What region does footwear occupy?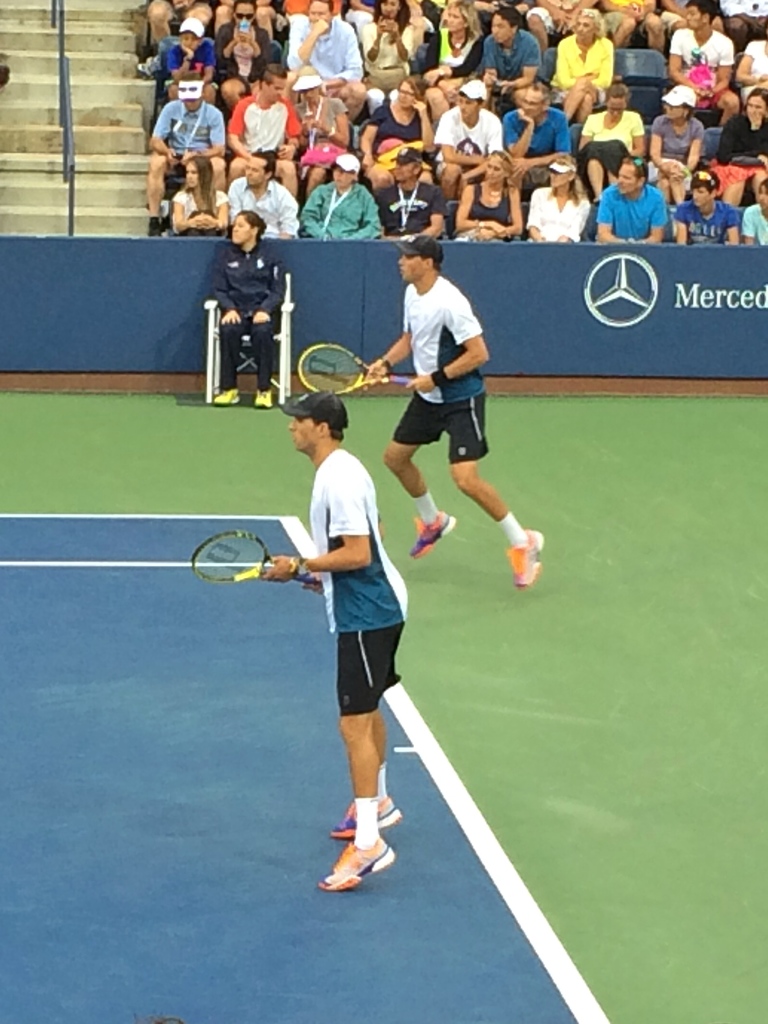
left=408, top=508, right=458, bottom=557.
